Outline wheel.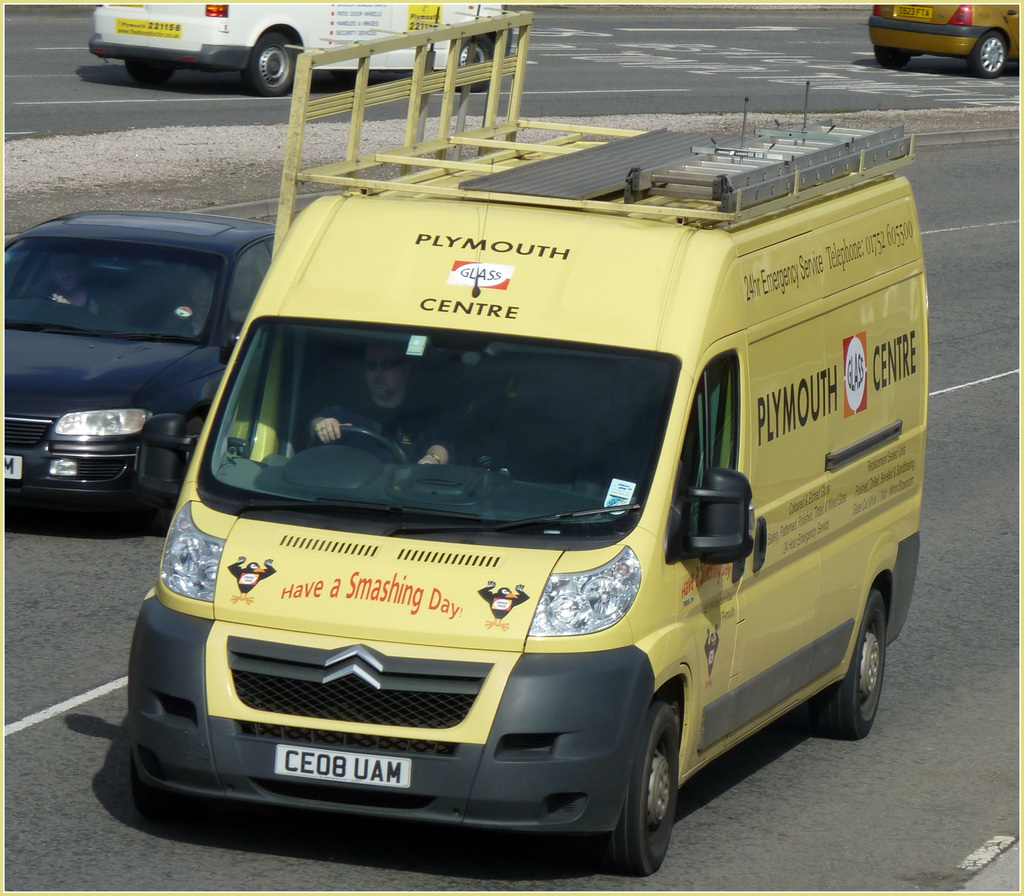
Outline: 129 758 193 811.
